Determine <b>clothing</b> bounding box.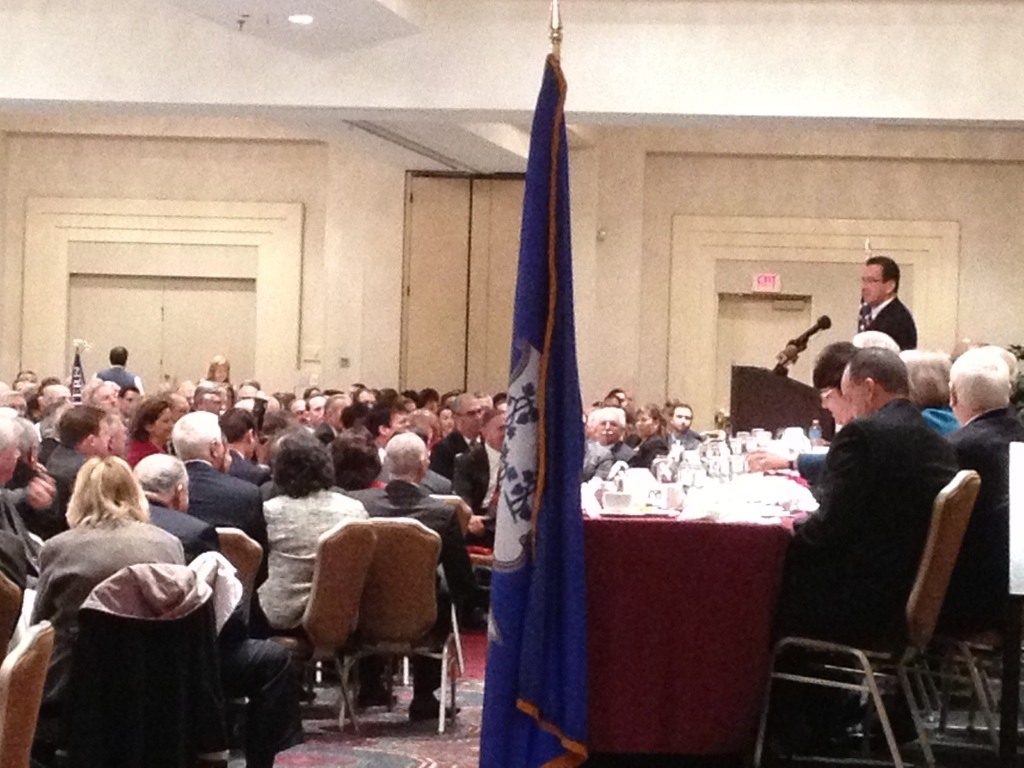
Determined: region(32, 438, 86, 493).
